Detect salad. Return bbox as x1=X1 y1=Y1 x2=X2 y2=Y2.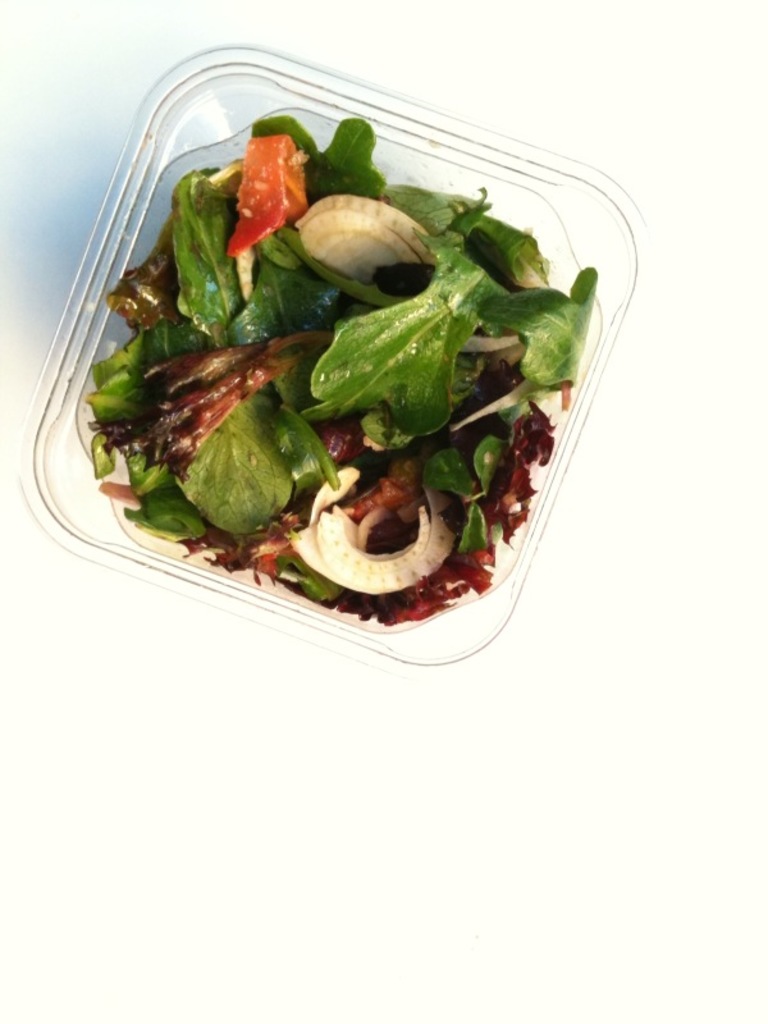
x1=45 y1=116 x2=607 y2=628.
